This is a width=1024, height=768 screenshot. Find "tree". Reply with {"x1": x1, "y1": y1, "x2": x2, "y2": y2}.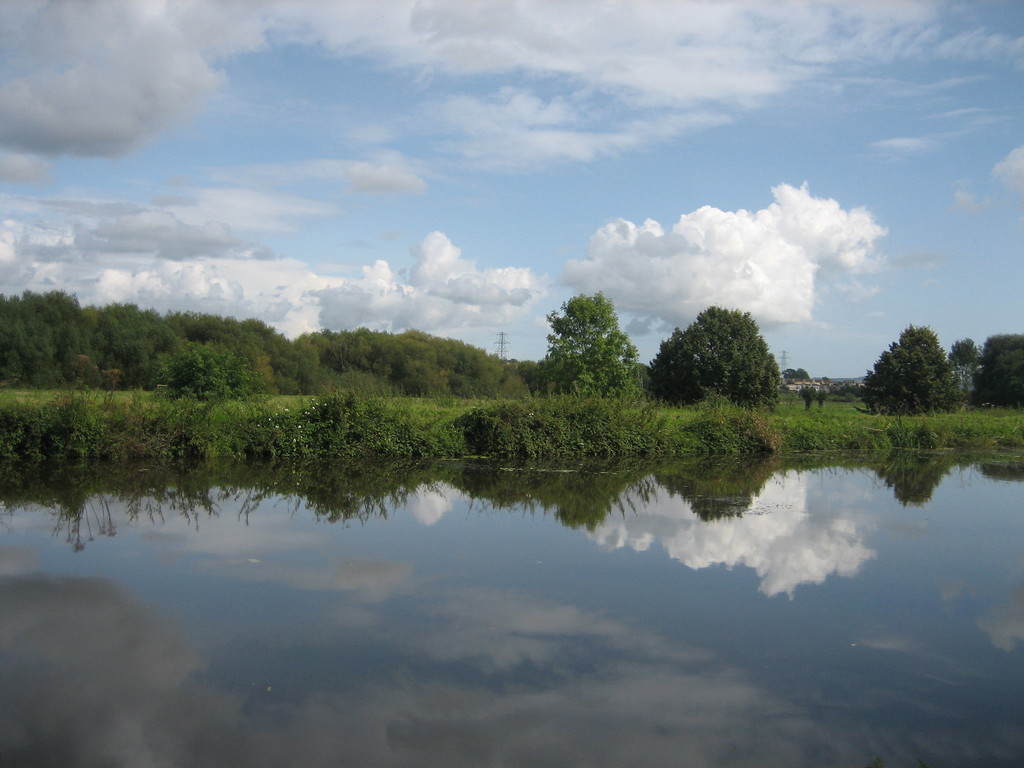
{"x1": 659, "y1": 305, "x2": 788, "y2": 404}.
